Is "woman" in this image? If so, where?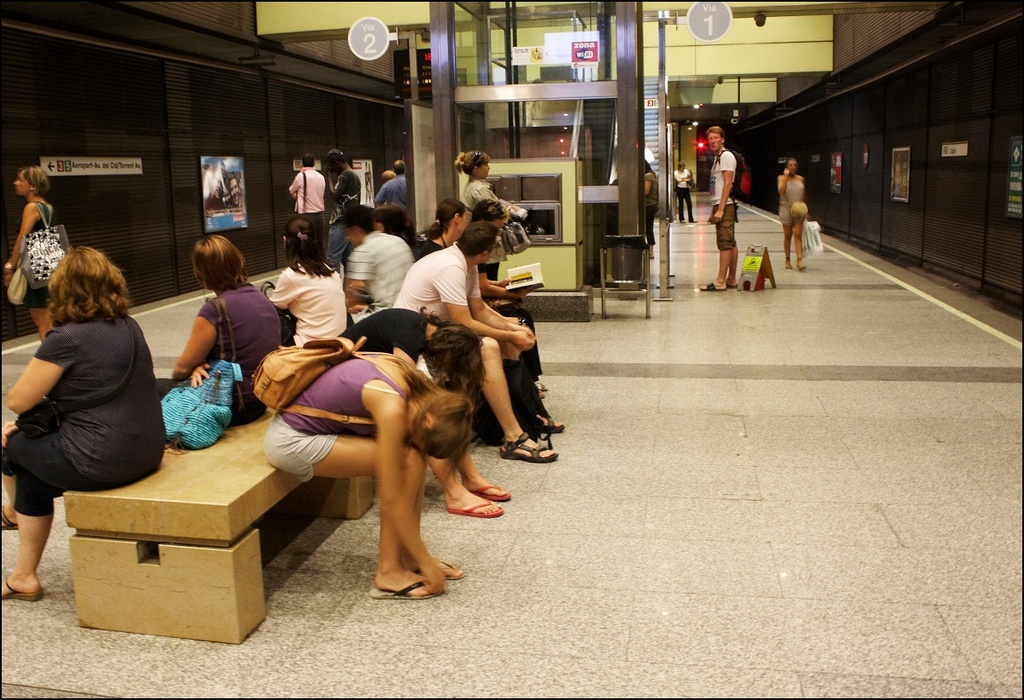
Yes, at bbox=(8, 217, 168, 571).
